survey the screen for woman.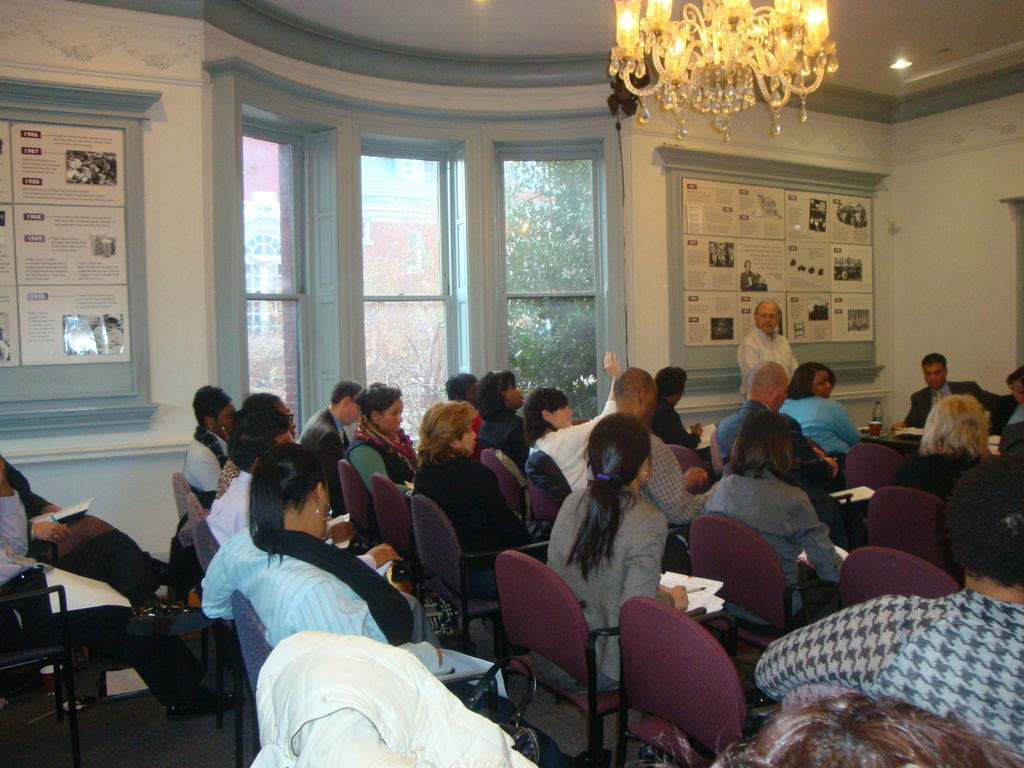
Survey found: <bbox>772, 362, 865, 465</bbox>.
